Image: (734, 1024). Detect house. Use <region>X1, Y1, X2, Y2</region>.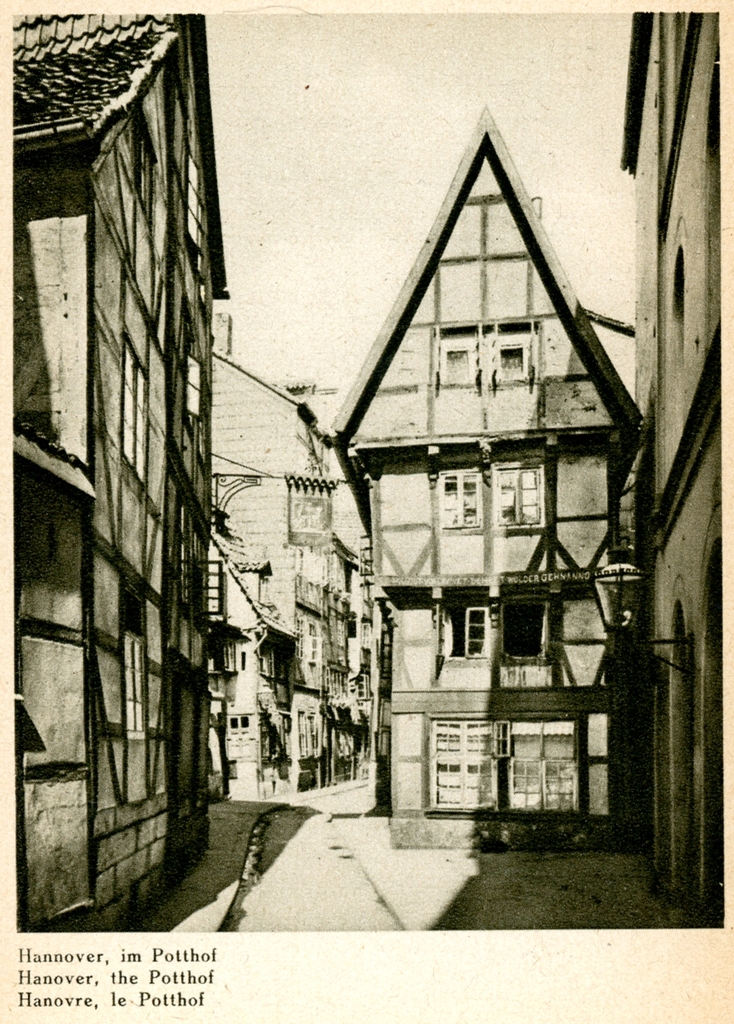
<region>626, 8, 729, 930</region>.
